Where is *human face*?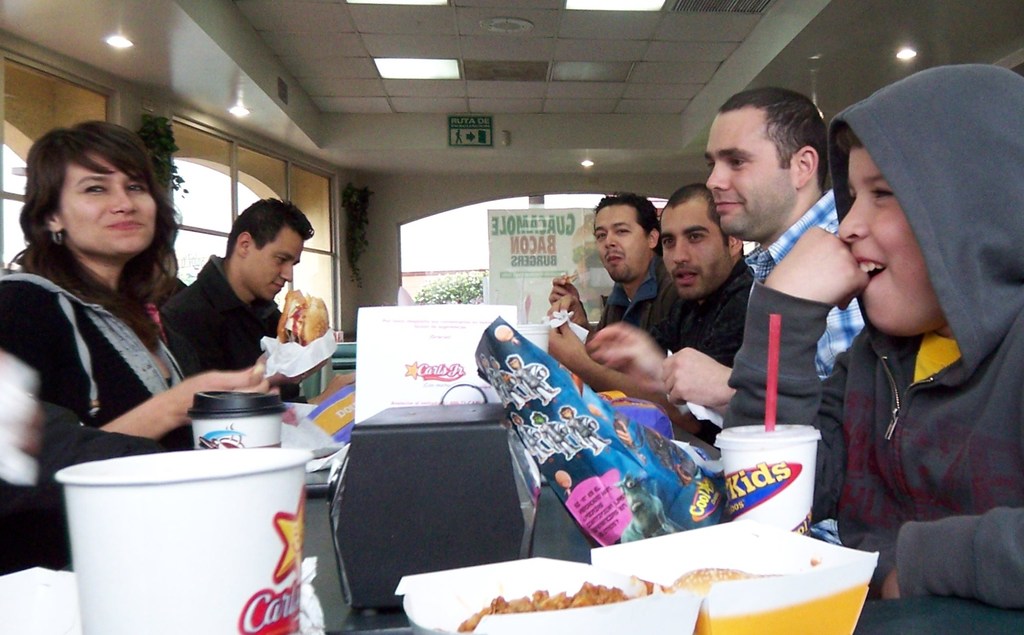
select_region(243, 232, 308, 298).
